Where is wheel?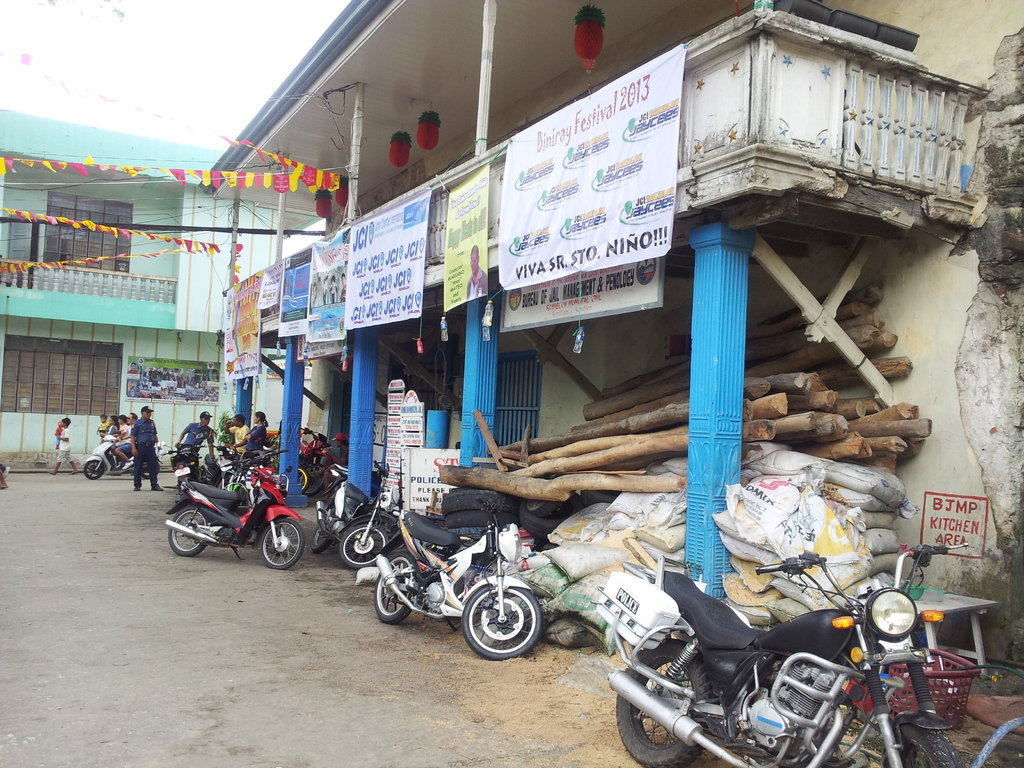
316:512:339:552.
